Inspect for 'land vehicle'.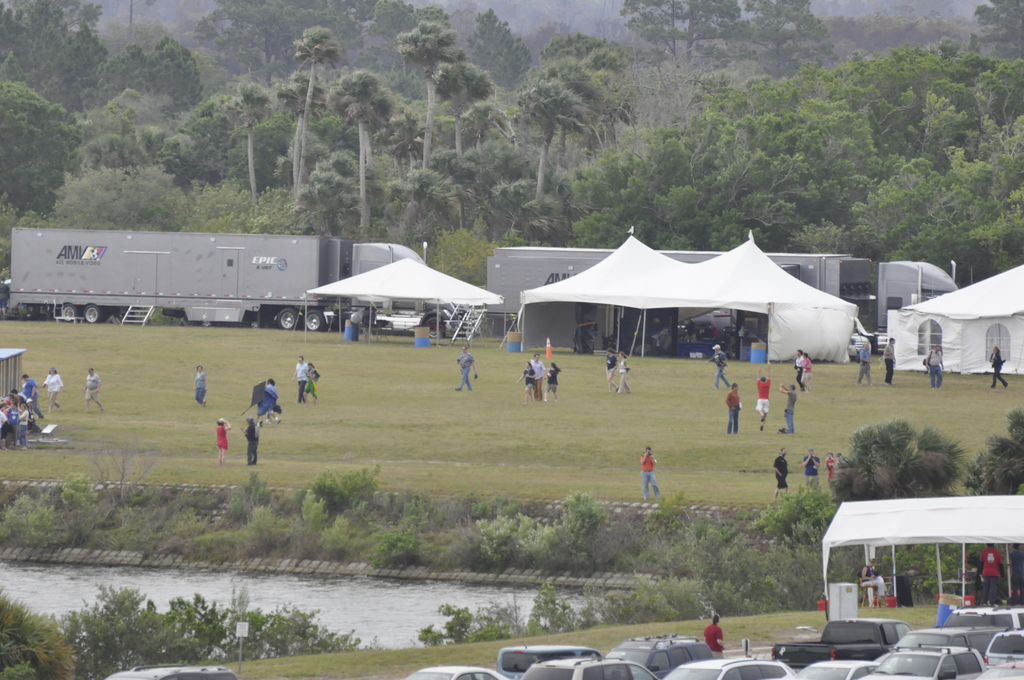
Inspection: bbox(794, 658, 868, 679).
